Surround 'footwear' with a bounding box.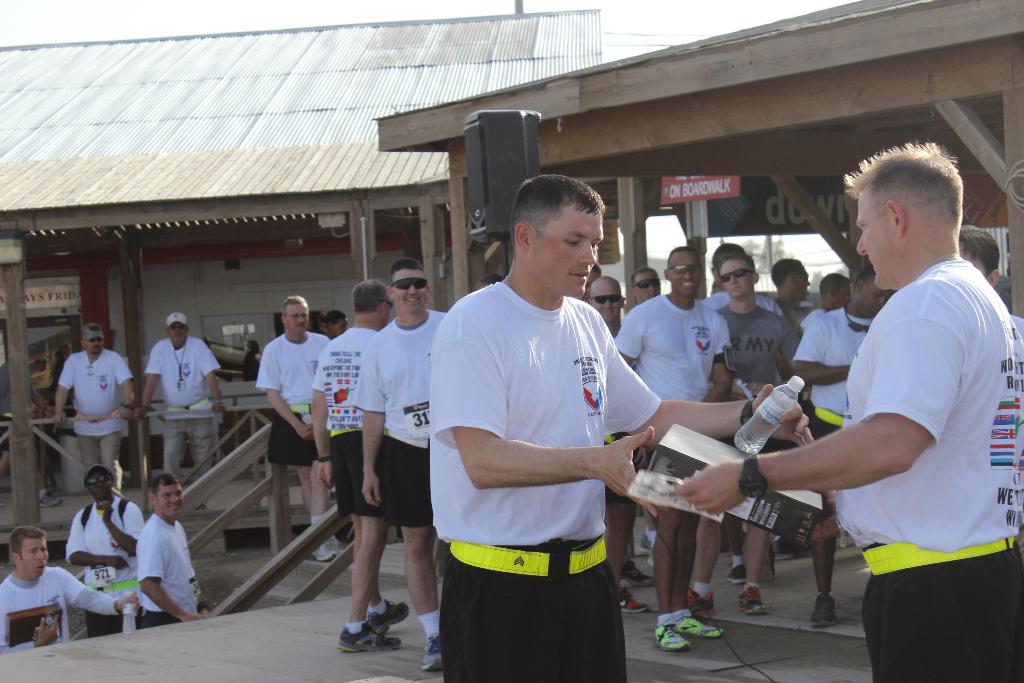
337,621,399,655.
